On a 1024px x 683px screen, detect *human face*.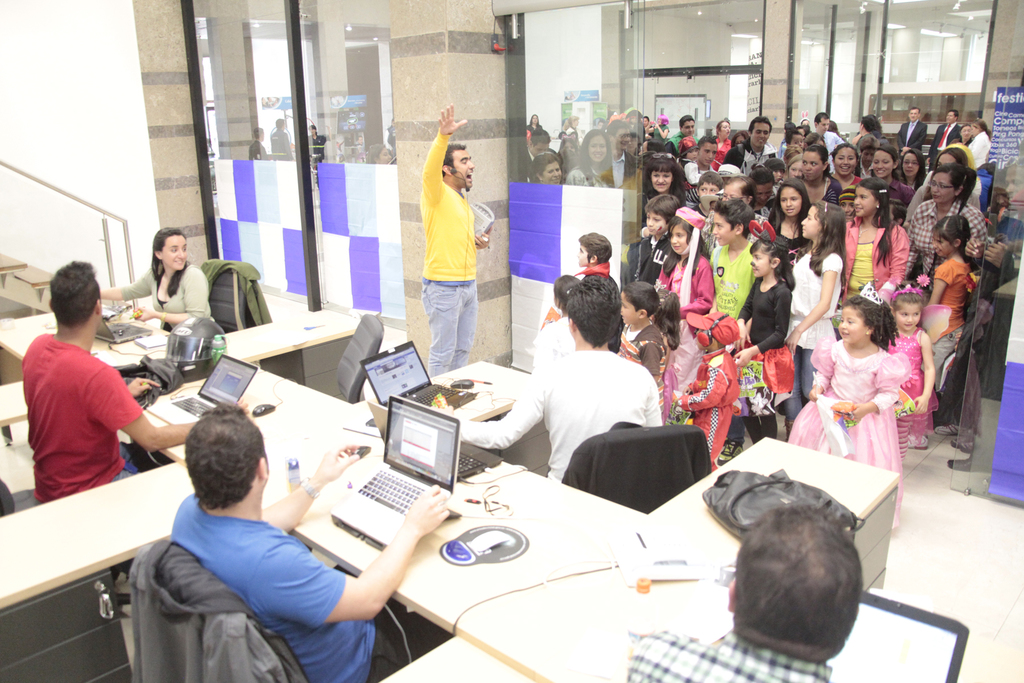
577:243:589:267.
